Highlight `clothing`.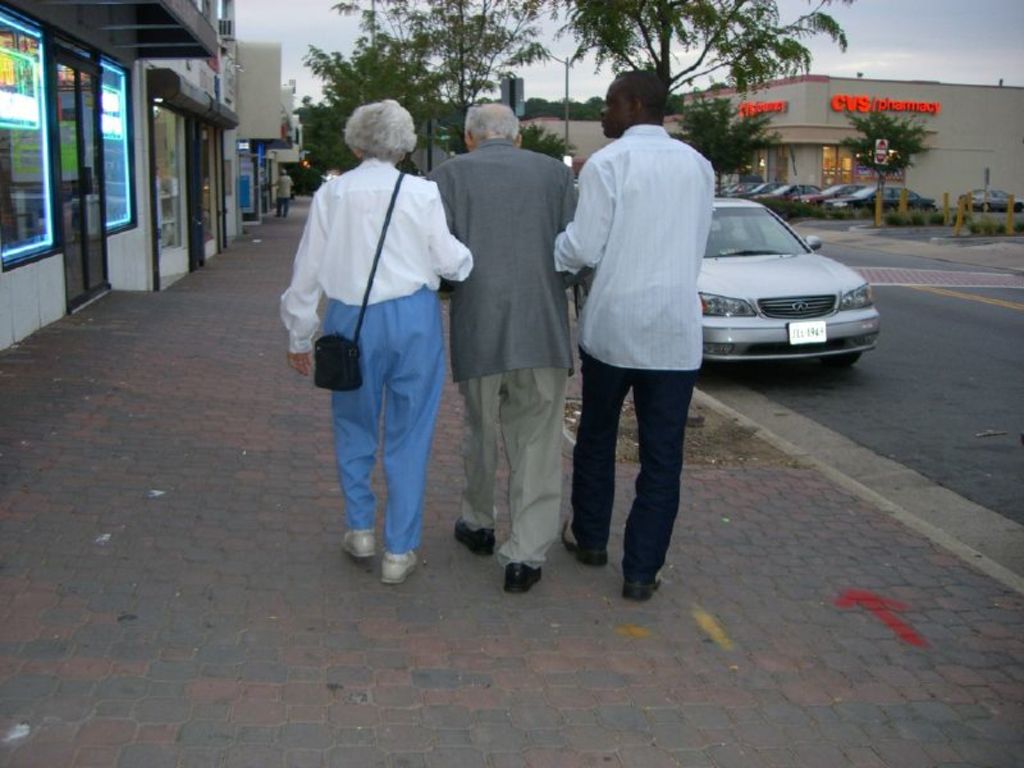
Highlighted region: pyautogui.locateOnScreen(278, 160, 472, 561).
